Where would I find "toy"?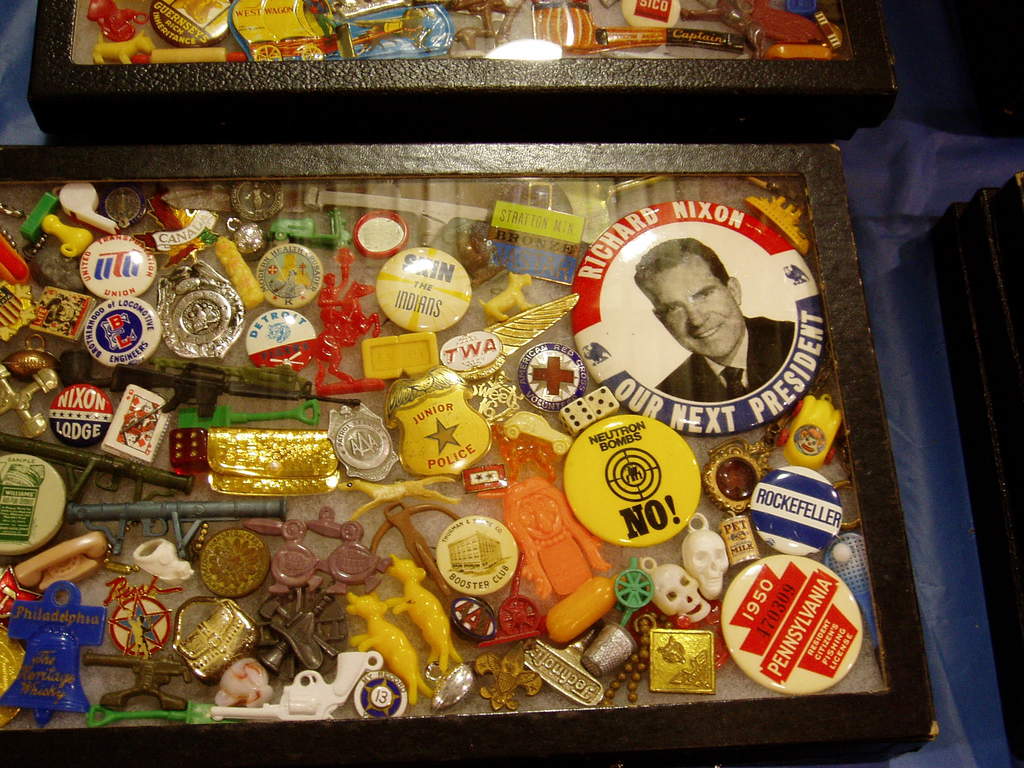
At x1=228, y1=0, x2=339, y2=63.
